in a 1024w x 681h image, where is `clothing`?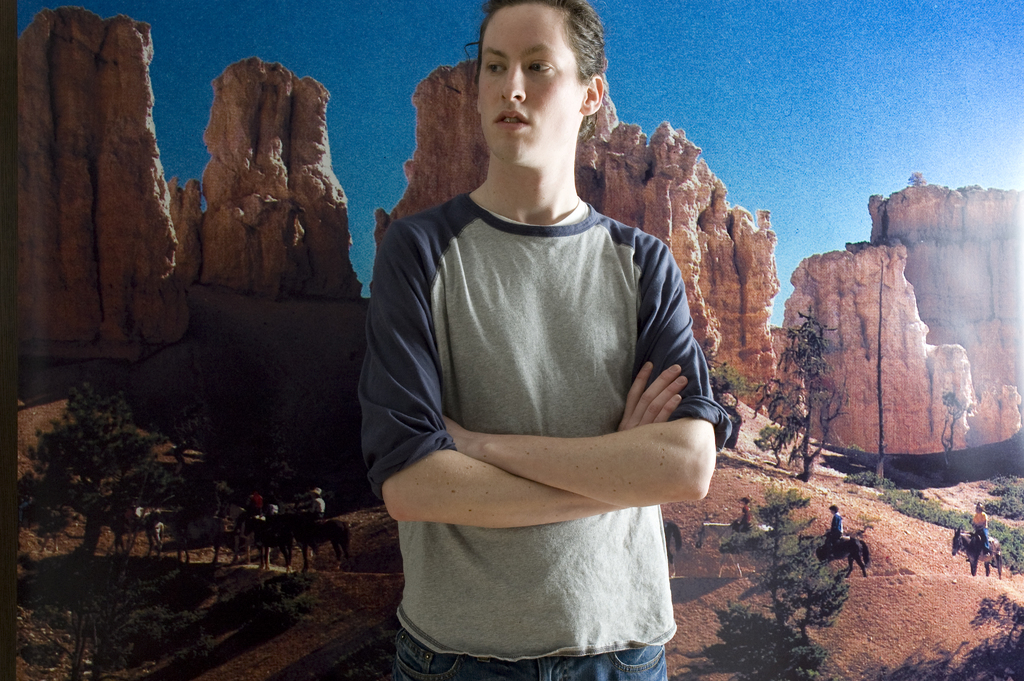
left=735, top=507, right=755, bottom=534.
